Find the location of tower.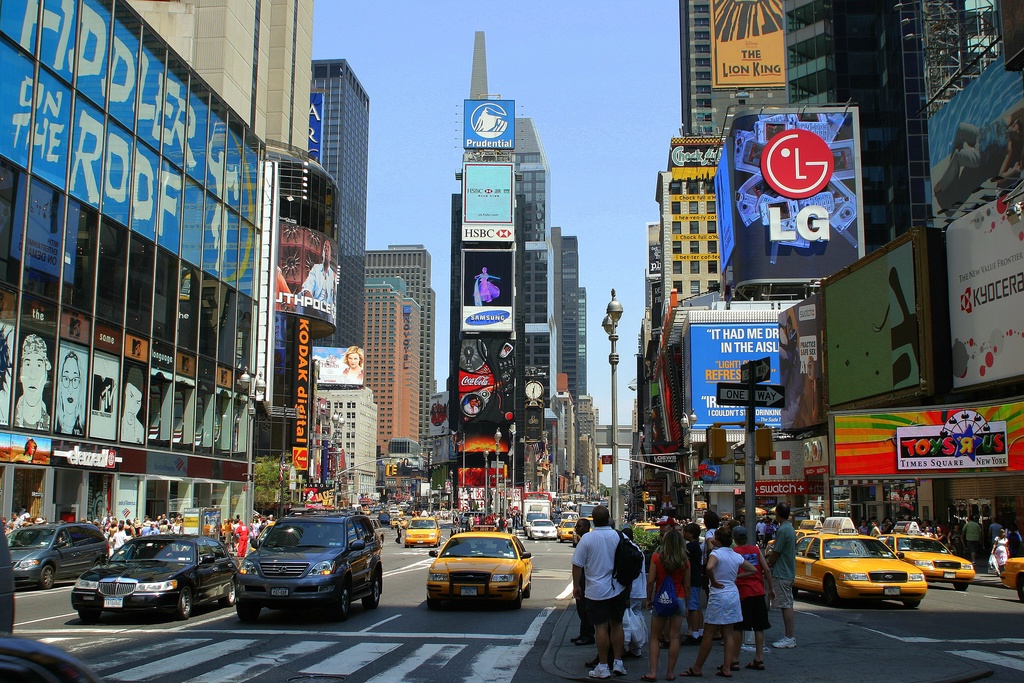
Location: pyautogui.locateOnScreen(446, 30, 566, 519).
